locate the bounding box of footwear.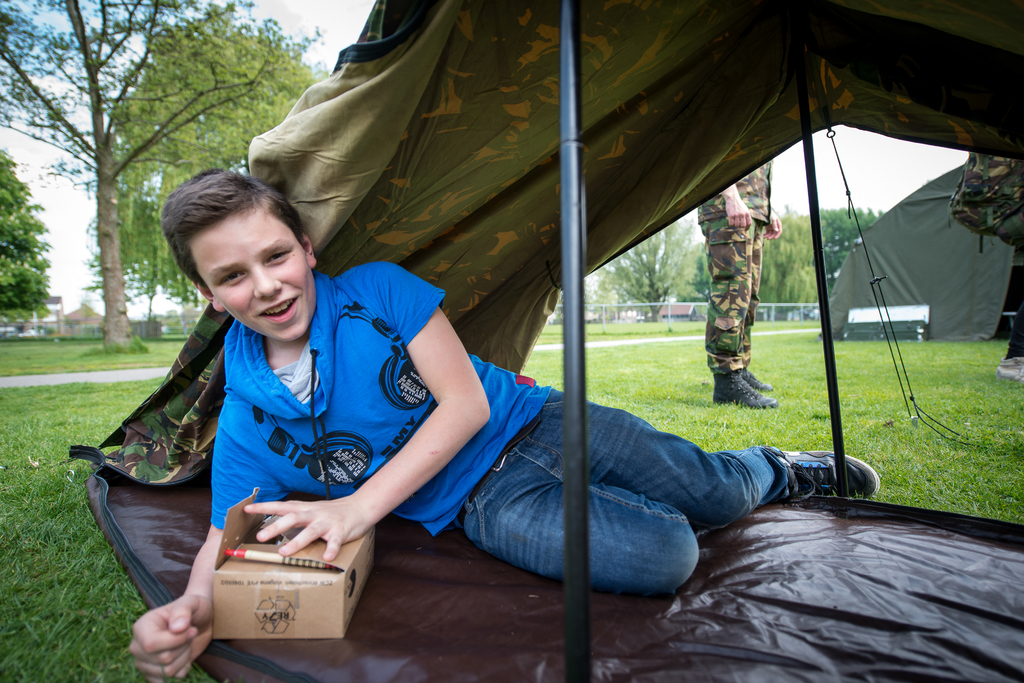
Bounding box: 779/453/857/519.
